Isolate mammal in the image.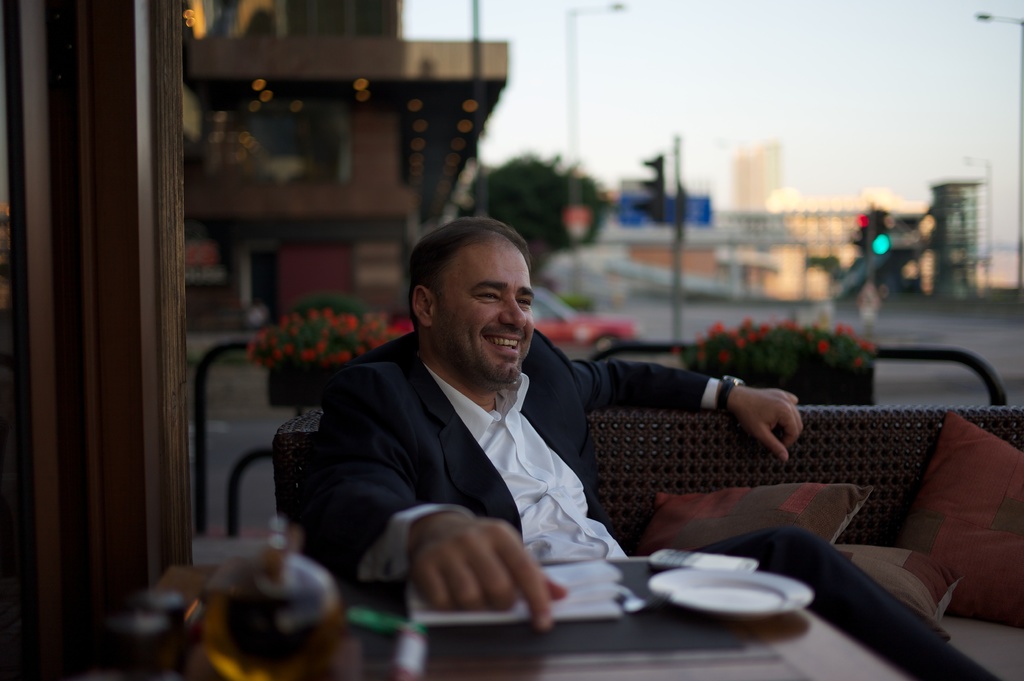
Isolated region: [269, 248, 824, 664].
